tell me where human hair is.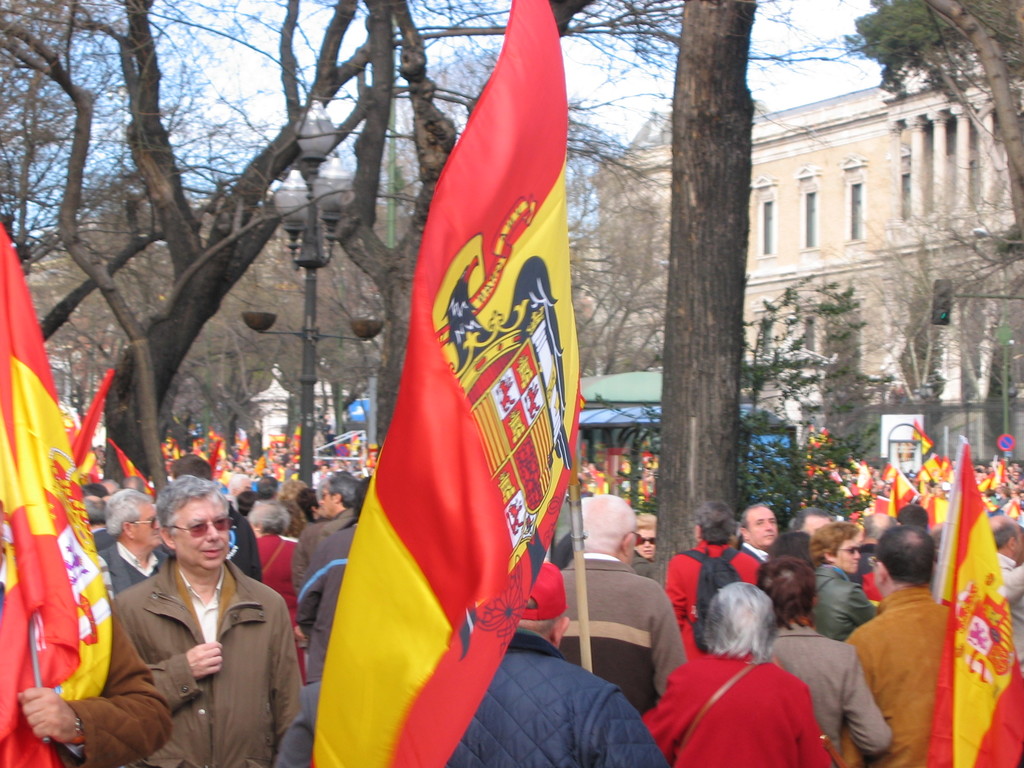
human hair is at (left=874, top=522, right=935, bottom=586).
